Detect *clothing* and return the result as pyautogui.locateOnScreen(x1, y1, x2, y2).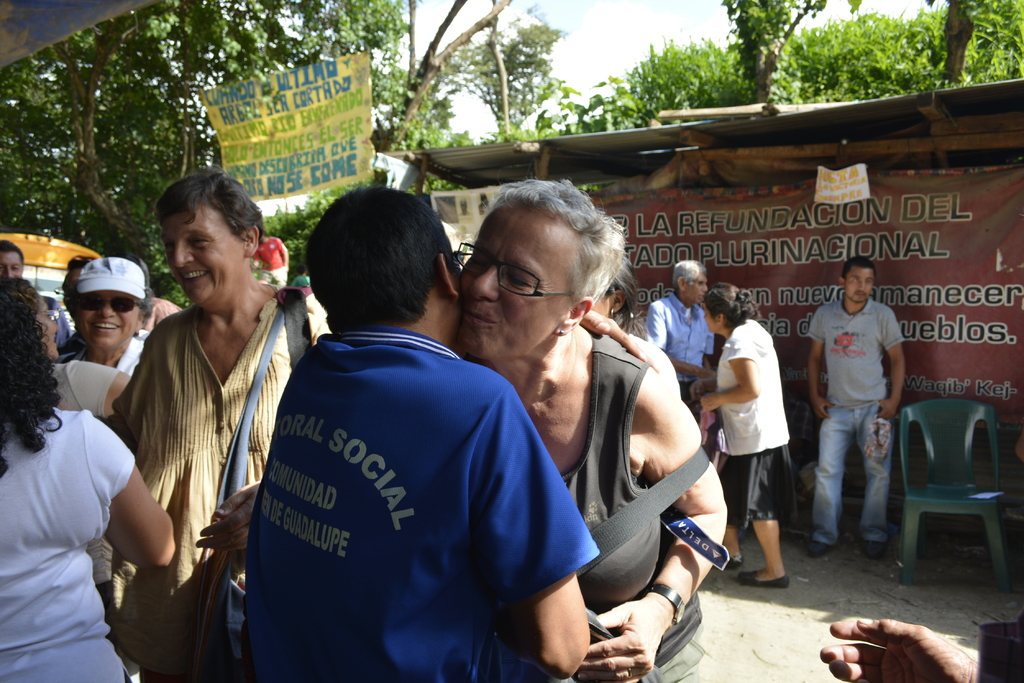
pyautogui.locateOnScreen(0, 408, 134, 676).
